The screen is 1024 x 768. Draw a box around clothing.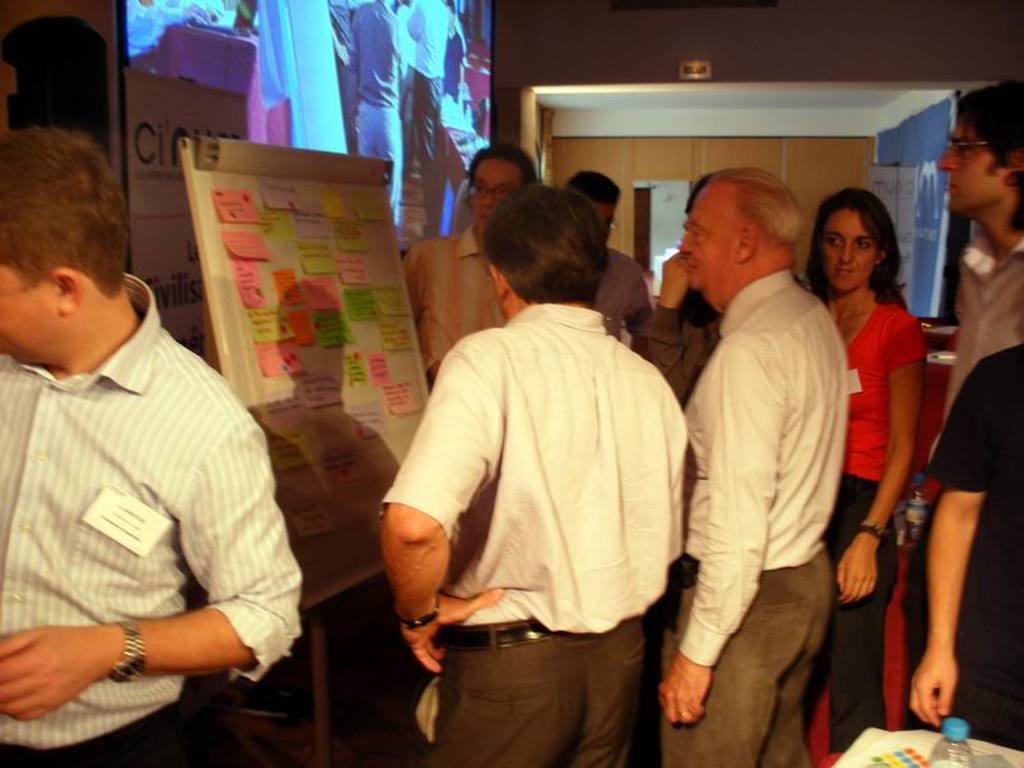
918,329,1023,758.
